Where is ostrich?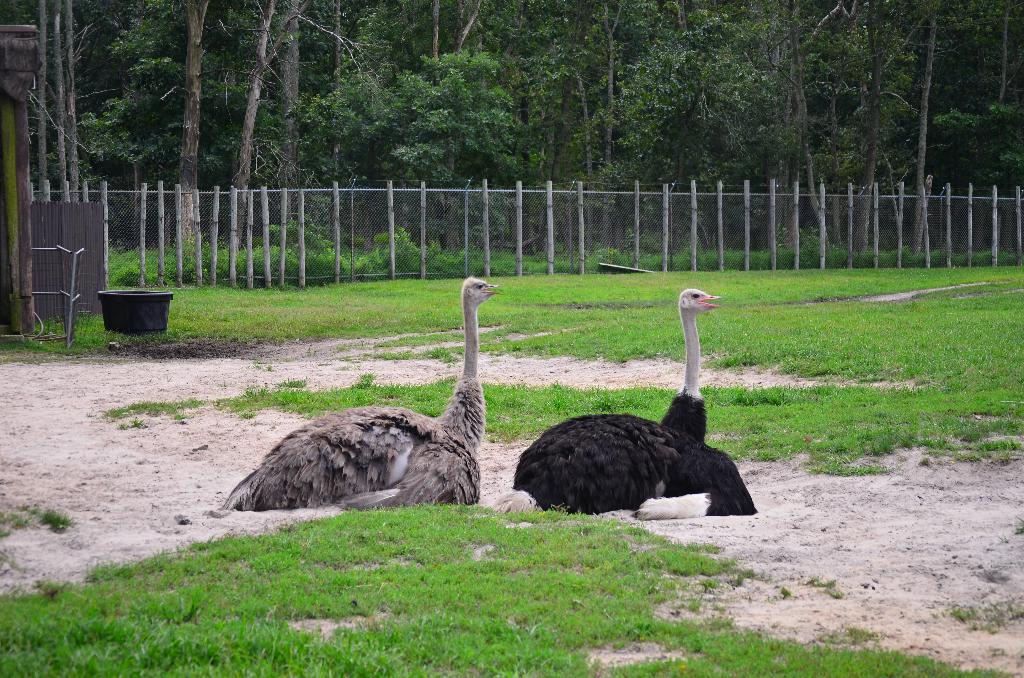
<bbox>222, 273, 502, 508</bbox>.
